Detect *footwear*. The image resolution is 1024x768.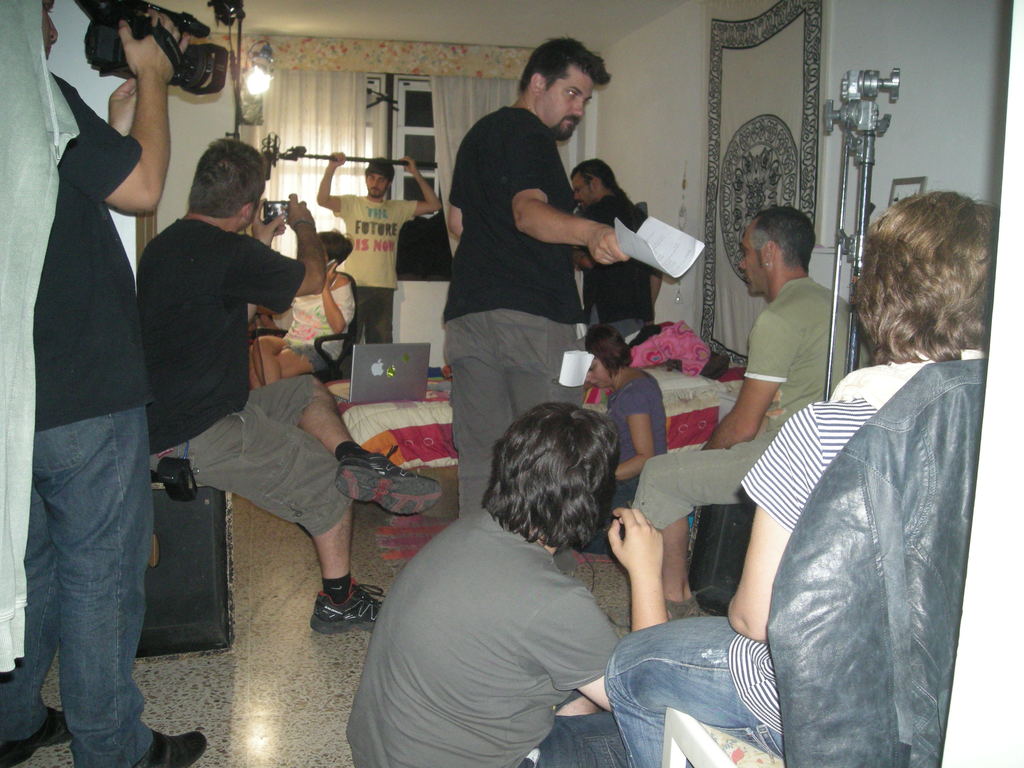
bbox(304, 532, 368, 648).
